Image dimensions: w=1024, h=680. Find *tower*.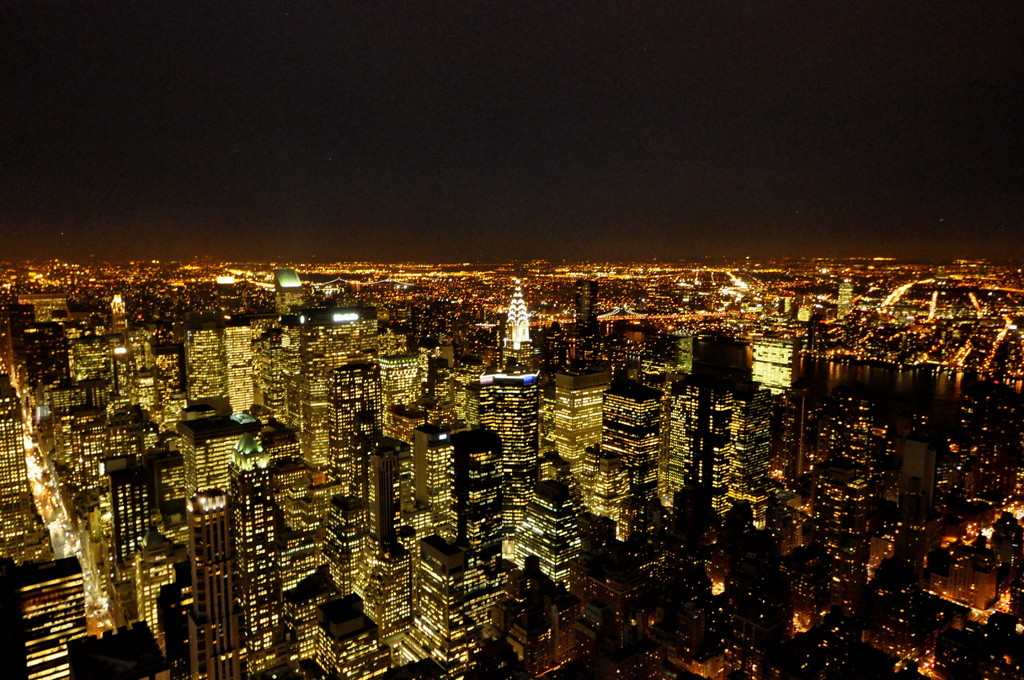
500:280:532:348.
